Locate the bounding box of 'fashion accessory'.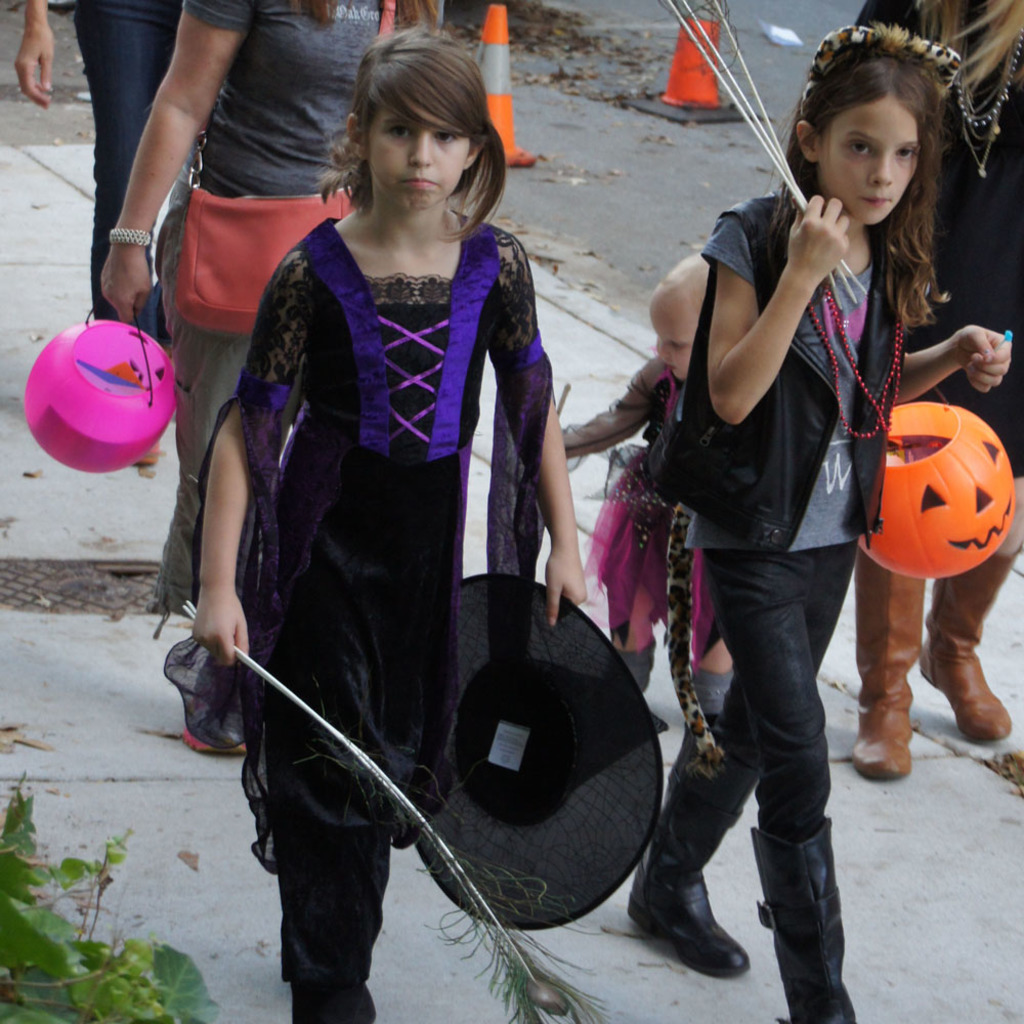
Bounding box: bbox=(845, 544, 932, 776).
